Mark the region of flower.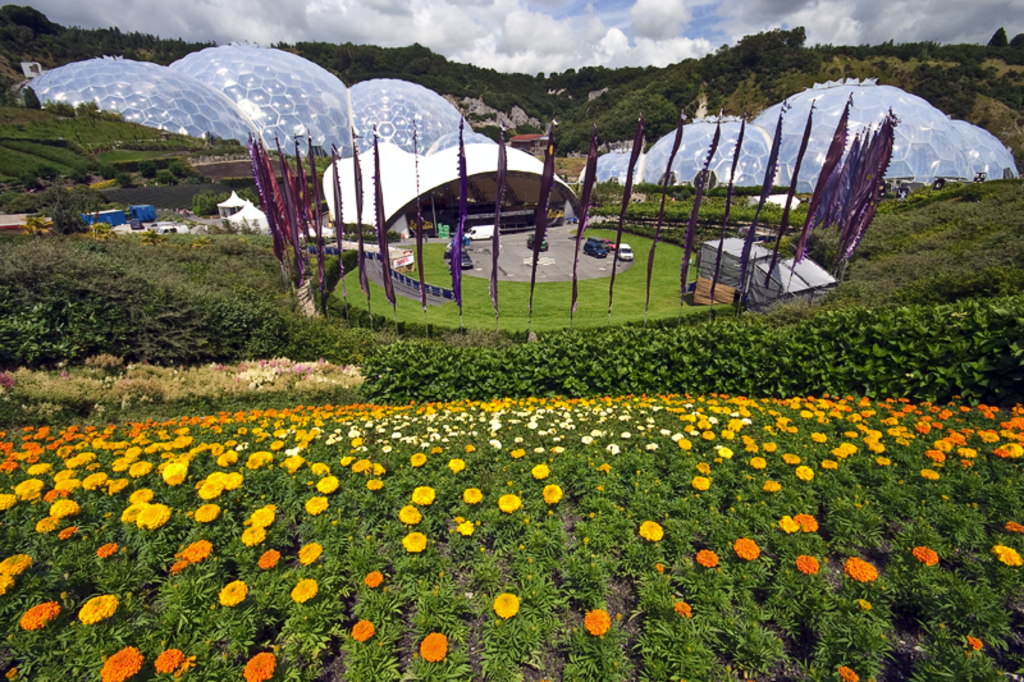
Region: 531:462:554:481.
